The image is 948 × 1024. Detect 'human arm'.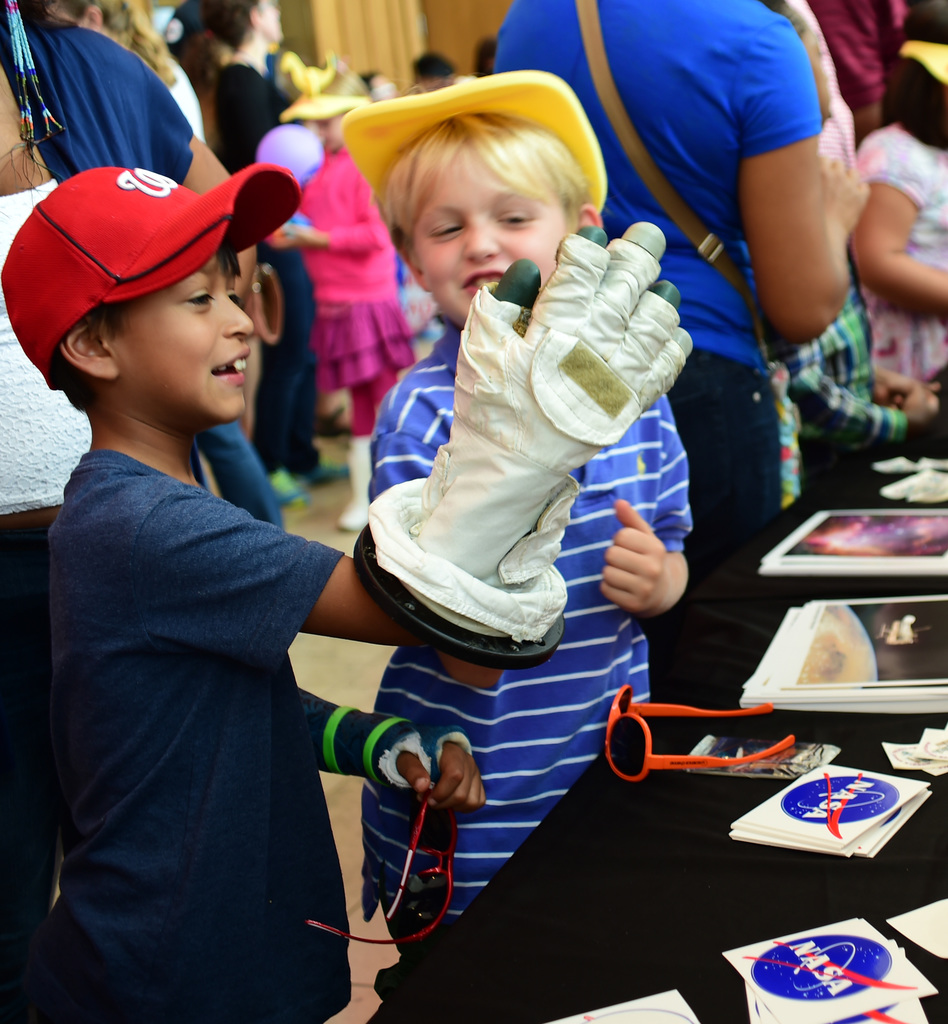
Detection: (left=129, top=46, right=257, bottom=242).
